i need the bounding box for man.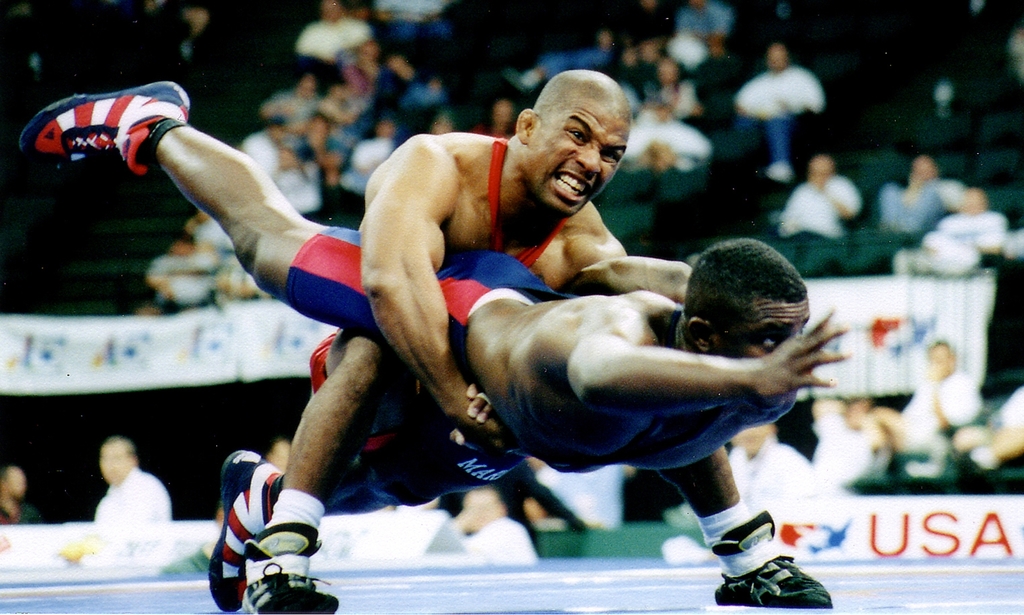
Here it is: {"left": 20, "top": 81, "right": 847, "bottom": 613}.
